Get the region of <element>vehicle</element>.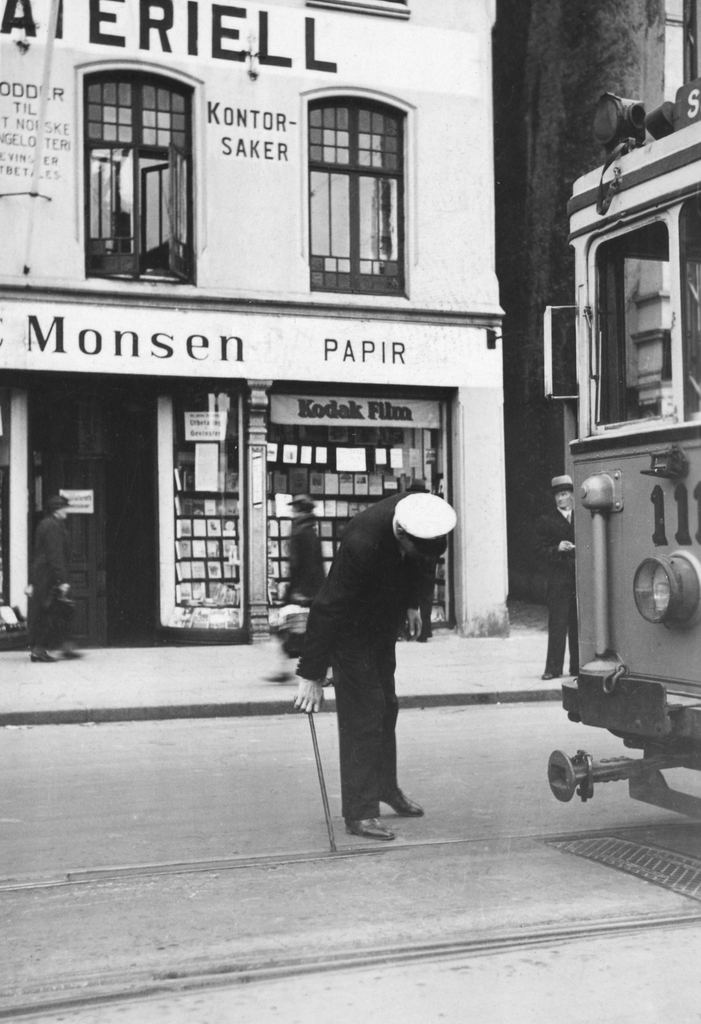
<bbox>547, 93, 700, 805</bbox>.
